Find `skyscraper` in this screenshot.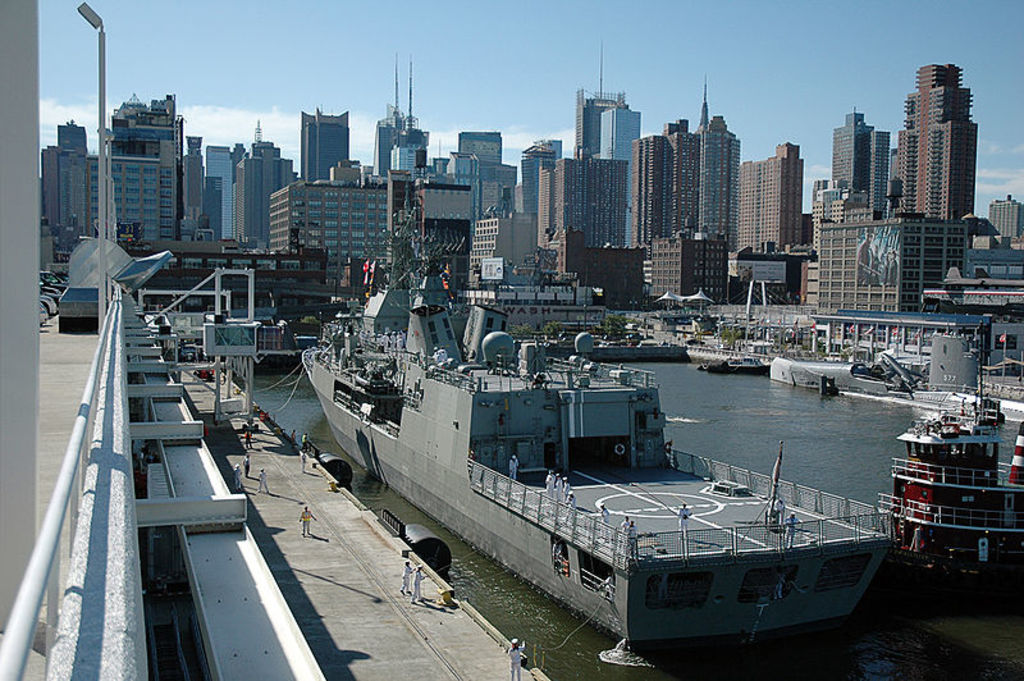
The bounding box for `skyscraper` is 895 63 978 218.
